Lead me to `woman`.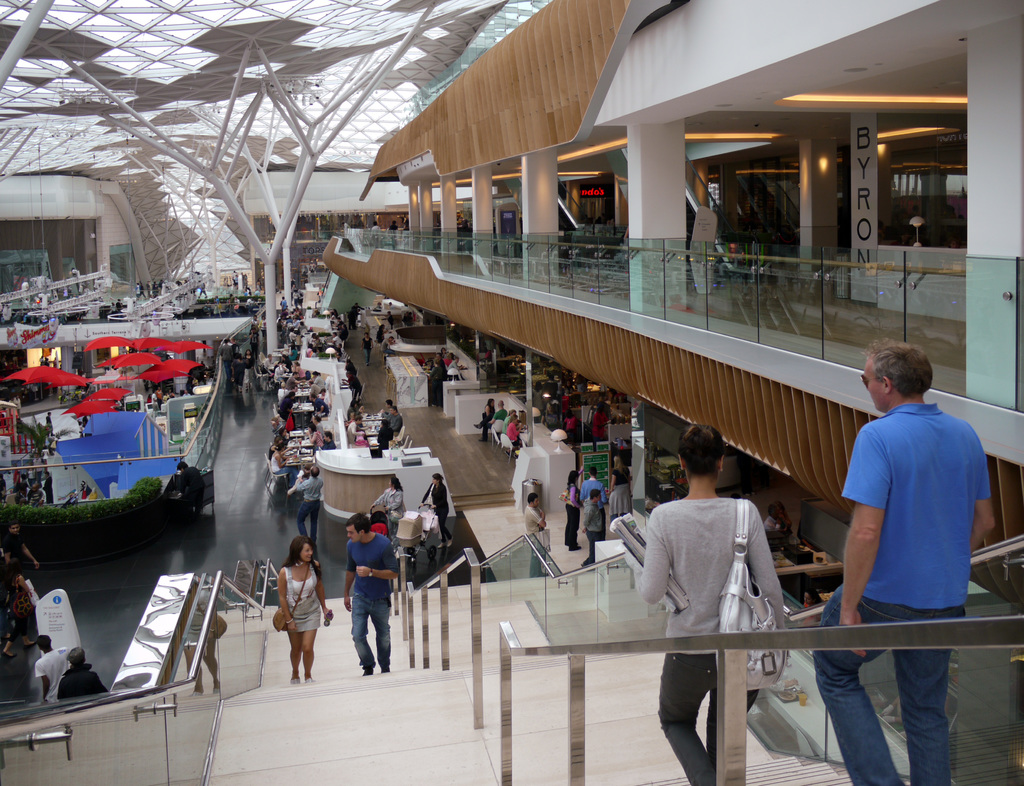
Lead to locate(276, 389, 294, 421).
